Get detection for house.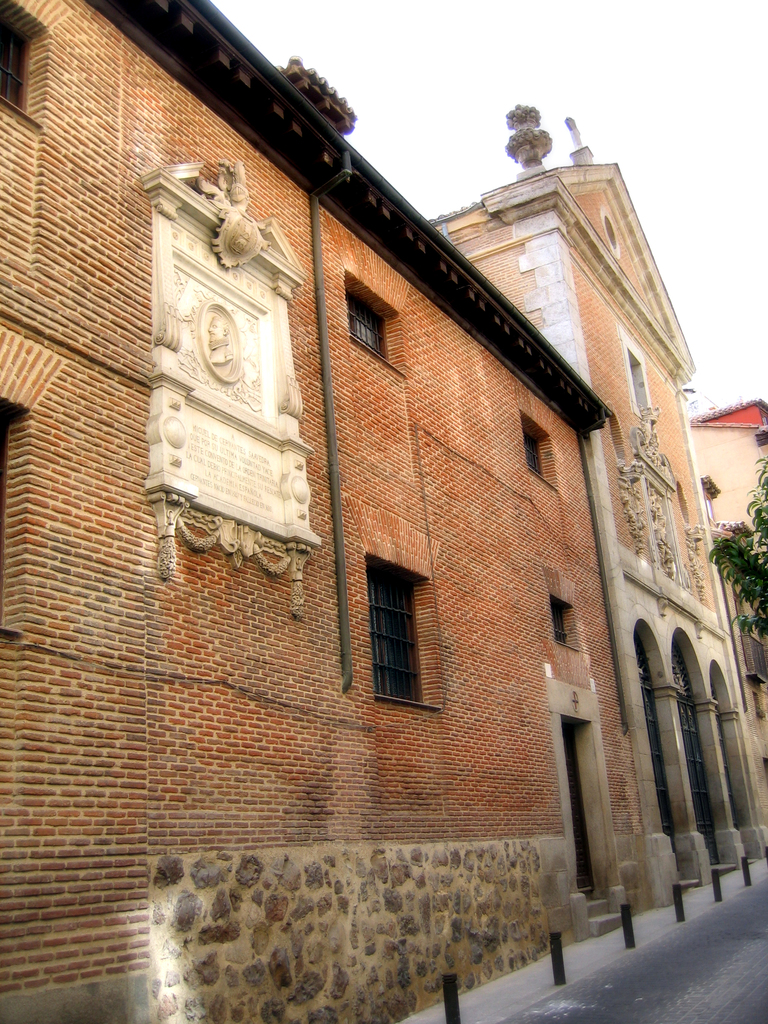
Detection: l=691, t=383, r=767, b=850.
